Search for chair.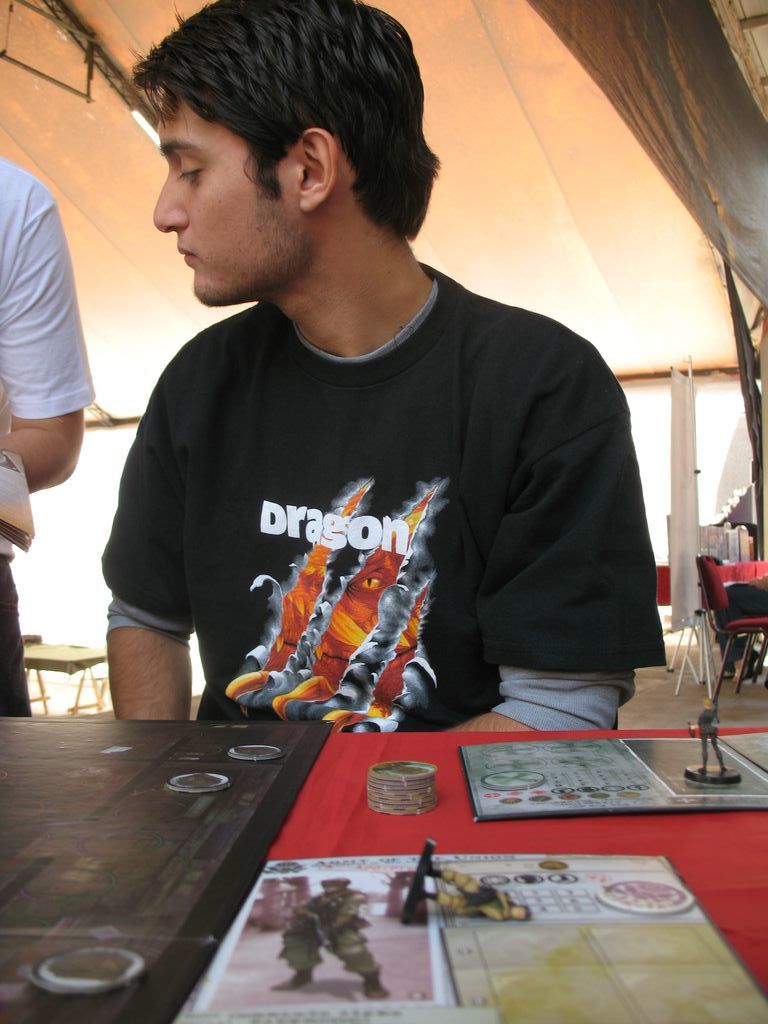
Found at bbox=[696, 555, 767, 696].
